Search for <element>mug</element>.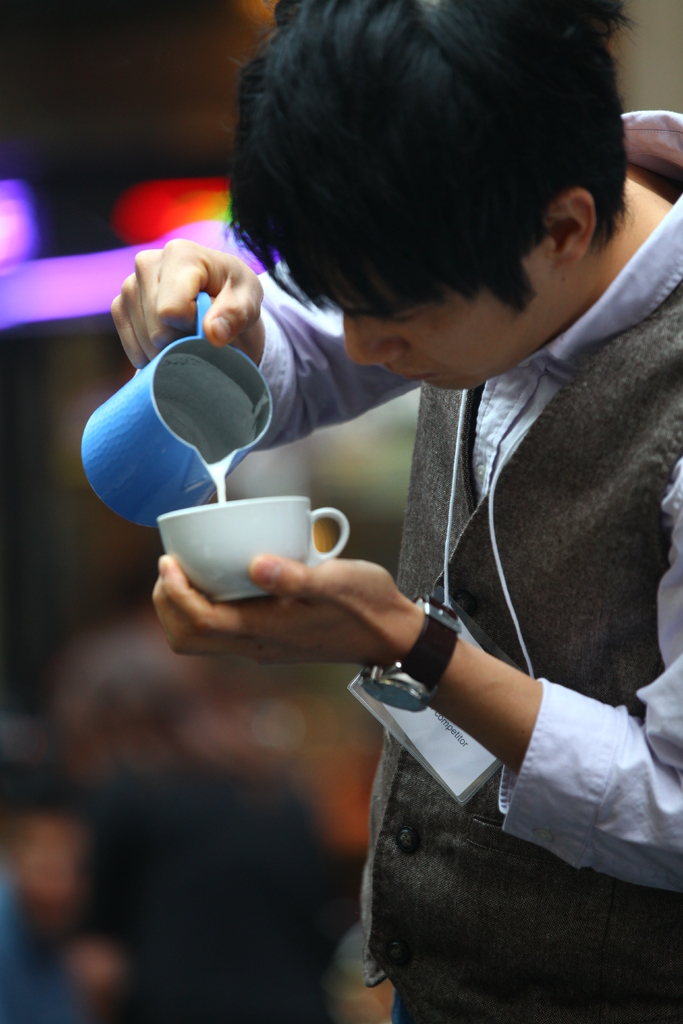
Found at [x1=78, y1=292, x2=279, y2=525].
